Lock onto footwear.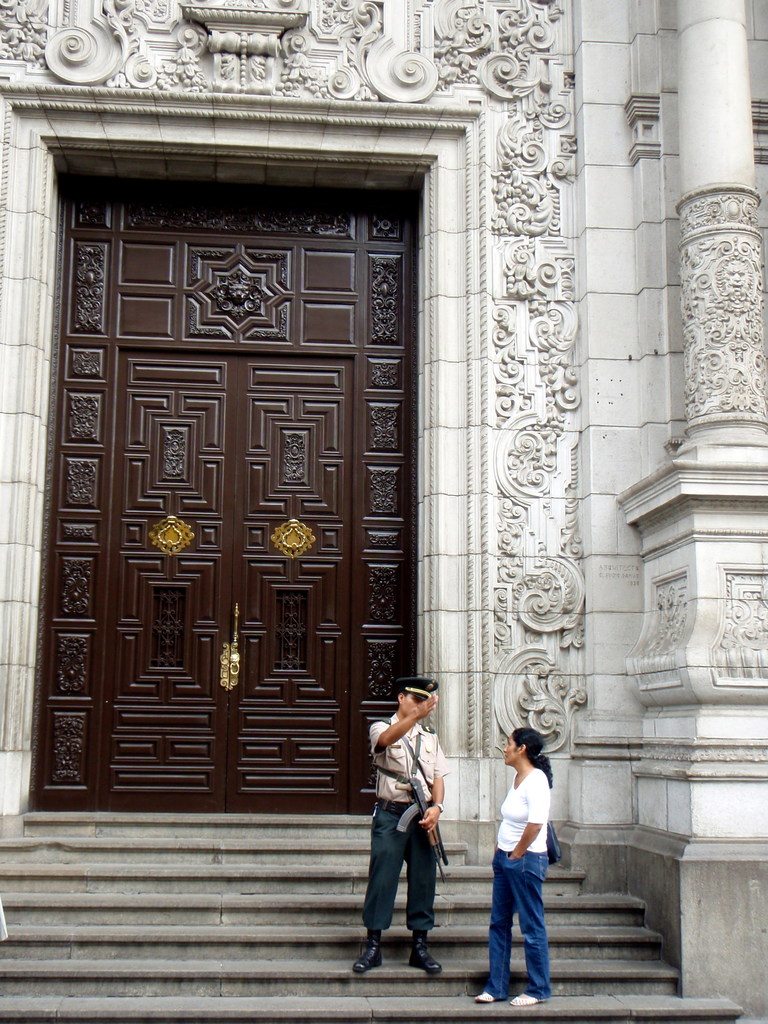
Locked: bbox(510, 995, 534, 1005).
